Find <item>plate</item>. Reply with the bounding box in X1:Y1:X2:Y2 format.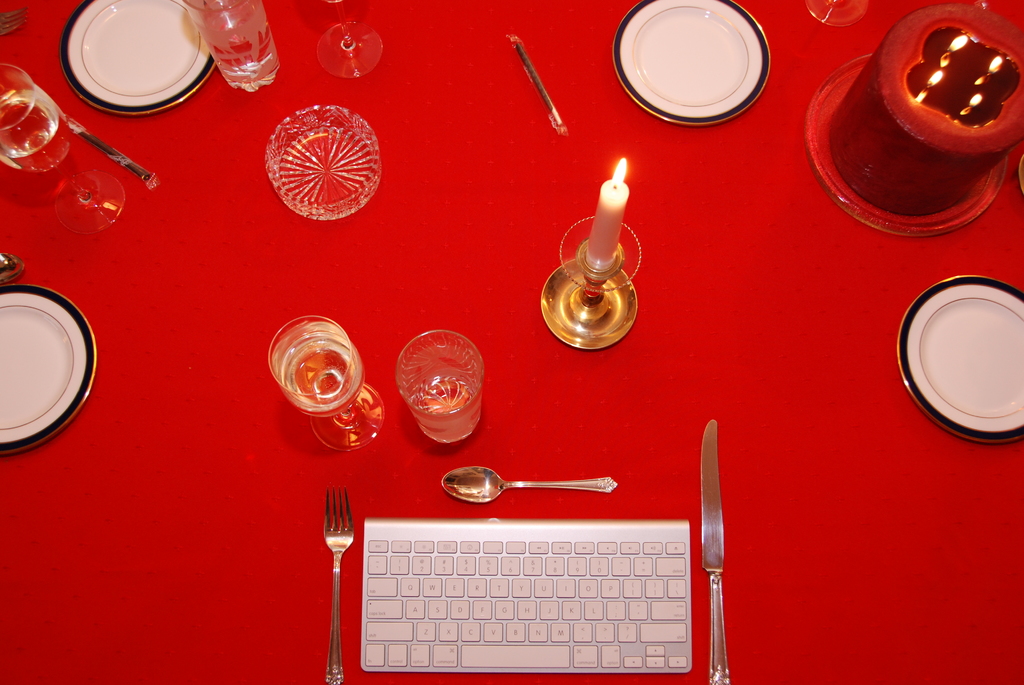
895:277:1023:450.
